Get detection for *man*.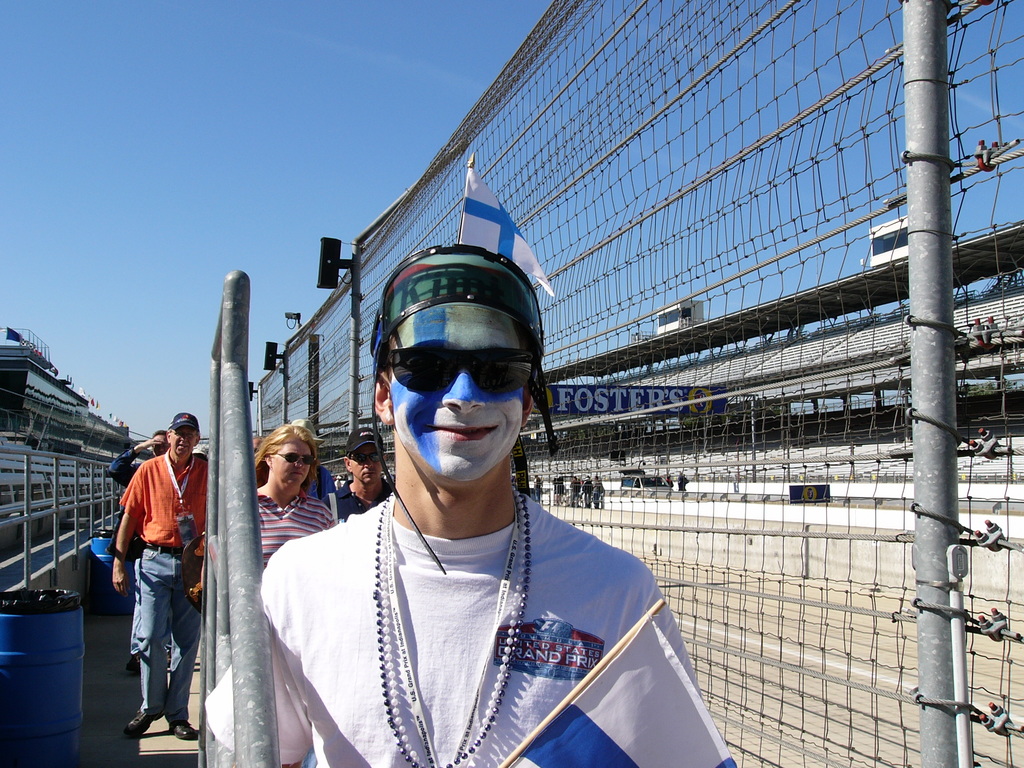
Detection: [x1=108, y1=428, x2=170, y2=682].
